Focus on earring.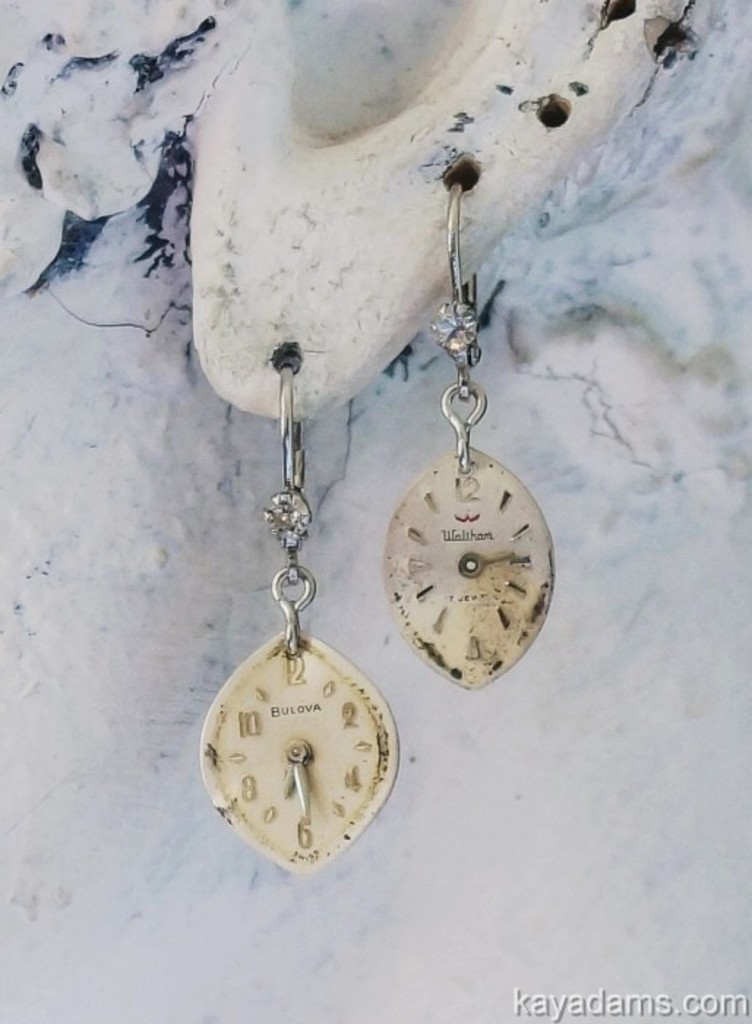
Focused at BBox(196, 360, 401, 870).
